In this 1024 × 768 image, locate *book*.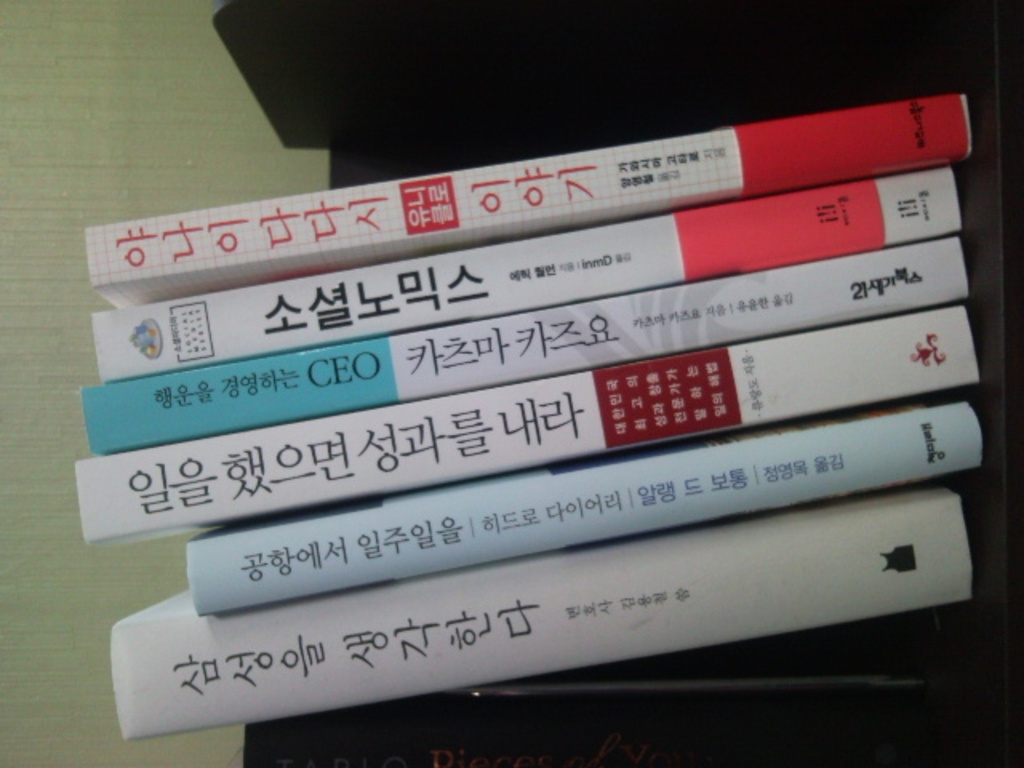
Bounding box: <region>182, 398, 992, 626</region>.
